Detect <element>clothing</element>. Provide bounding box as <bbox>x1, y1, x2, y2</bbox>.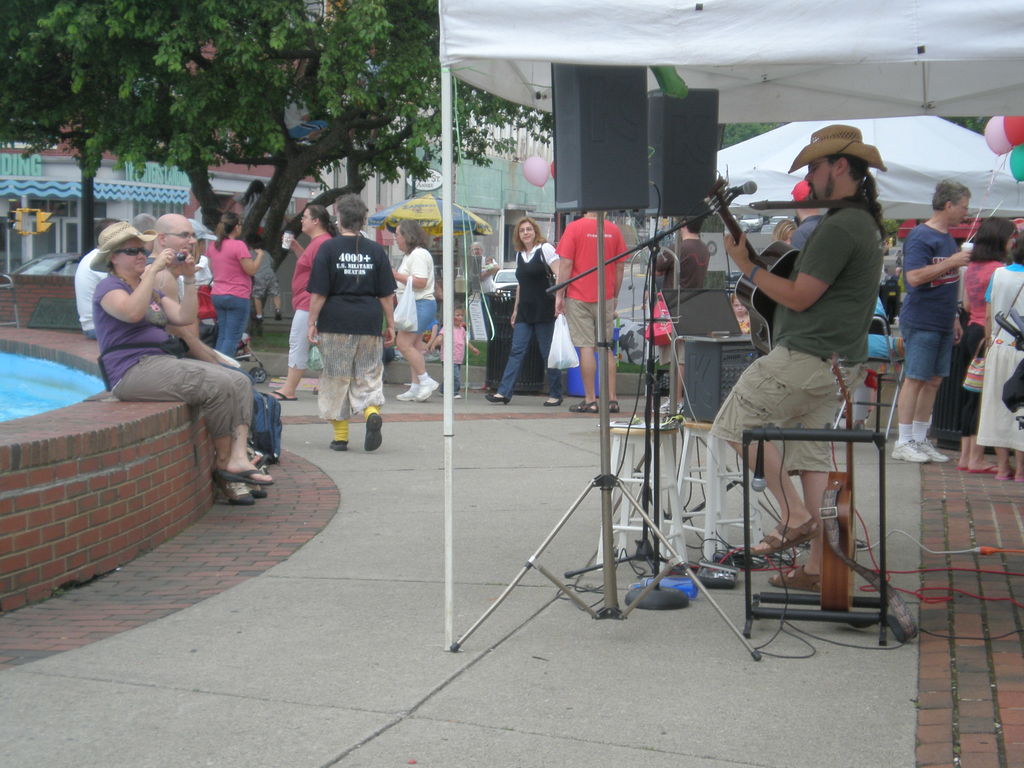
<bbox>732, 153, 889, 536</bbox>.
